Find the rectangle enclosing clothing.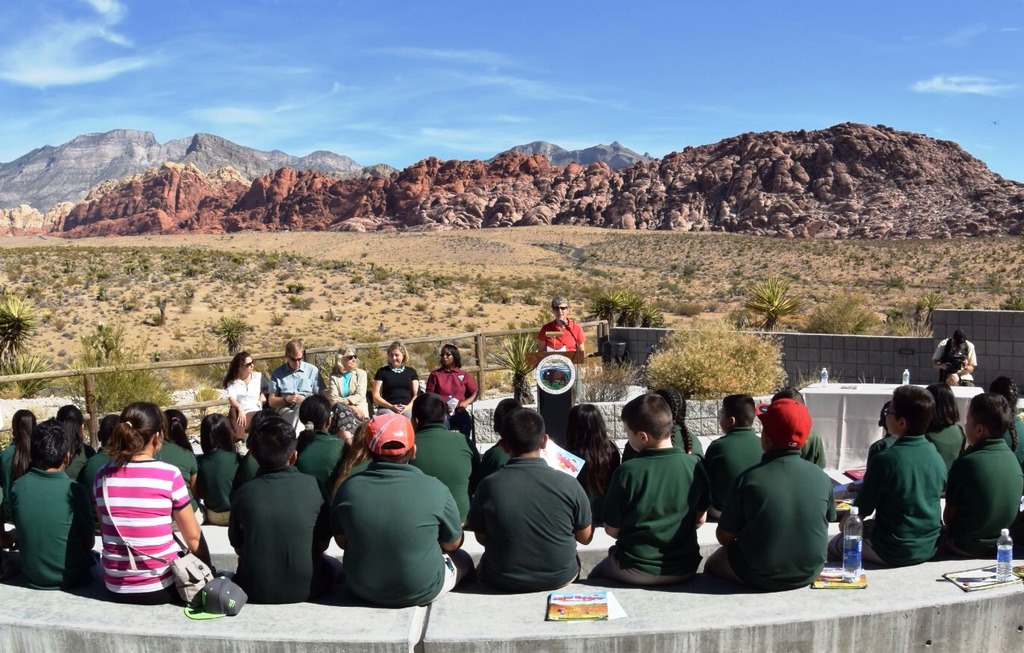
bbox(374, 366, 425, 436).
